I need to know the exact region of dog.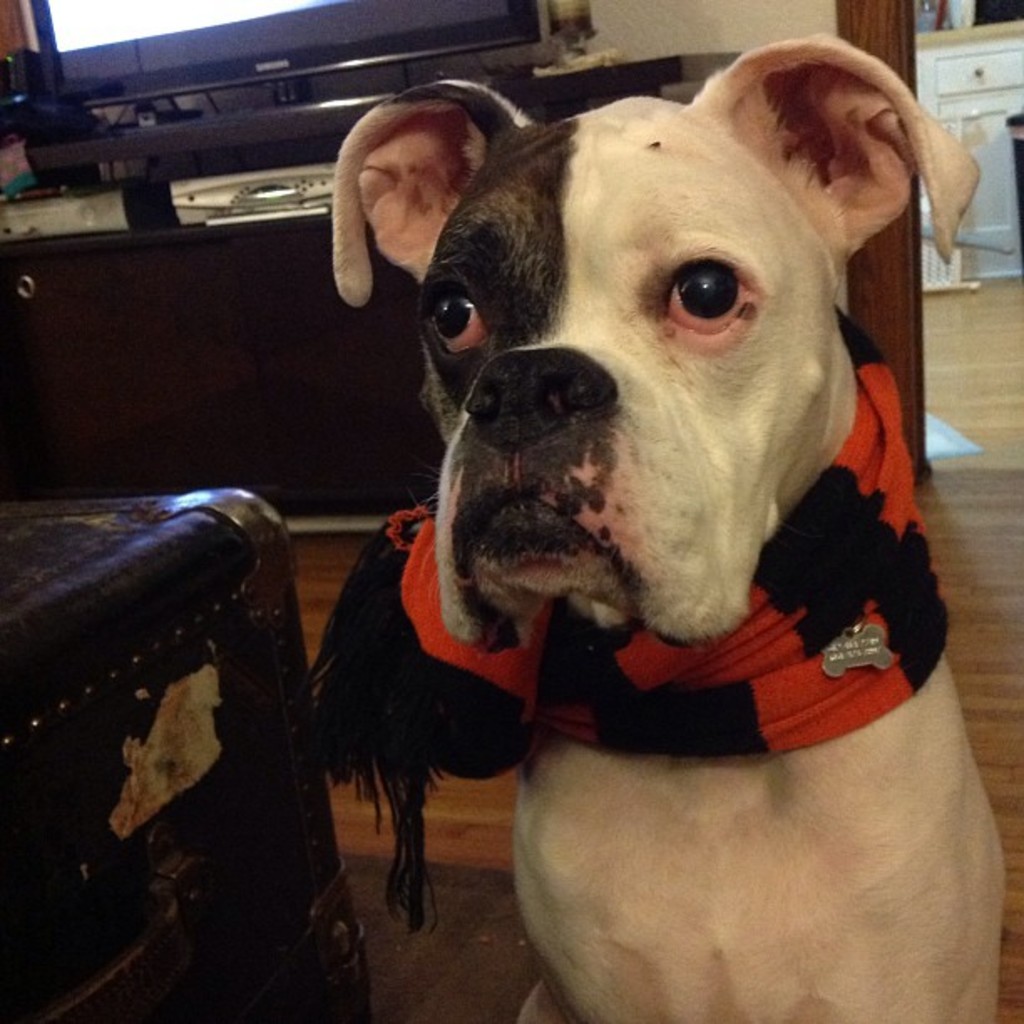
Region: [326, 28, 1011, 1022].
